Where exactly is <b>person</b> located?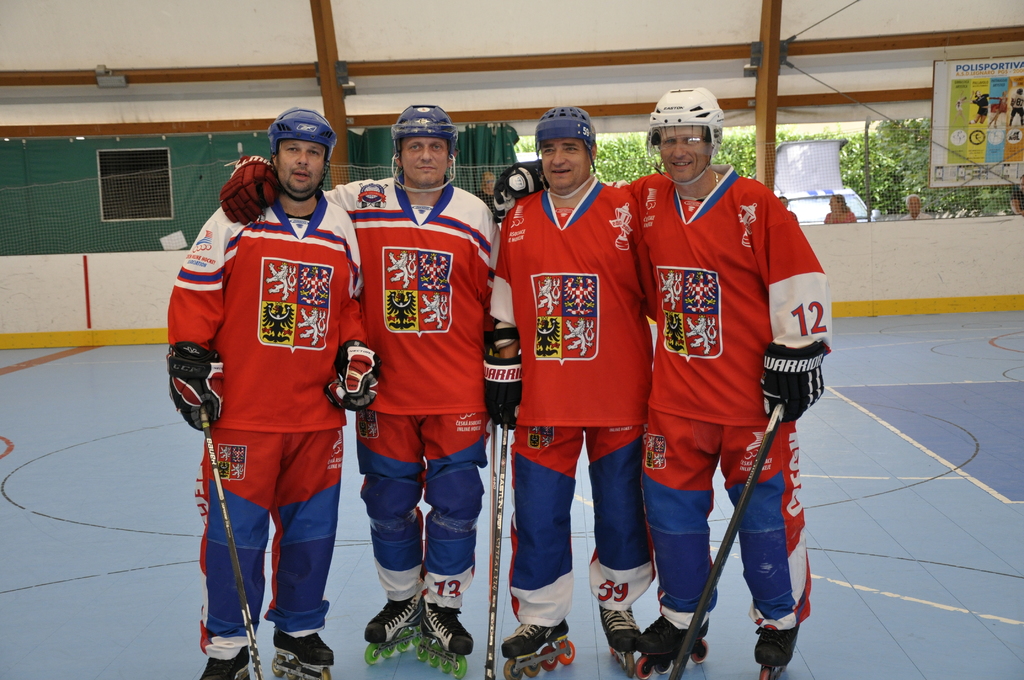
Its bounding box is <region>970, 96, 993, 126</region>.
